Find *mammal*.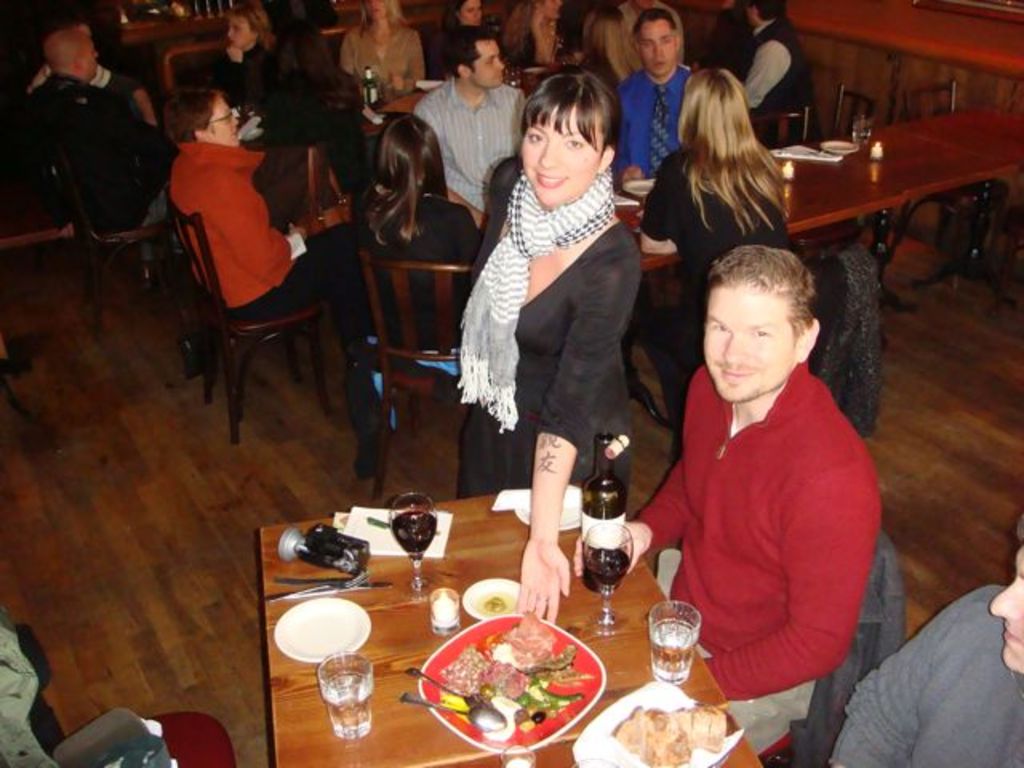
bbox(206, 2, 285, 107).
